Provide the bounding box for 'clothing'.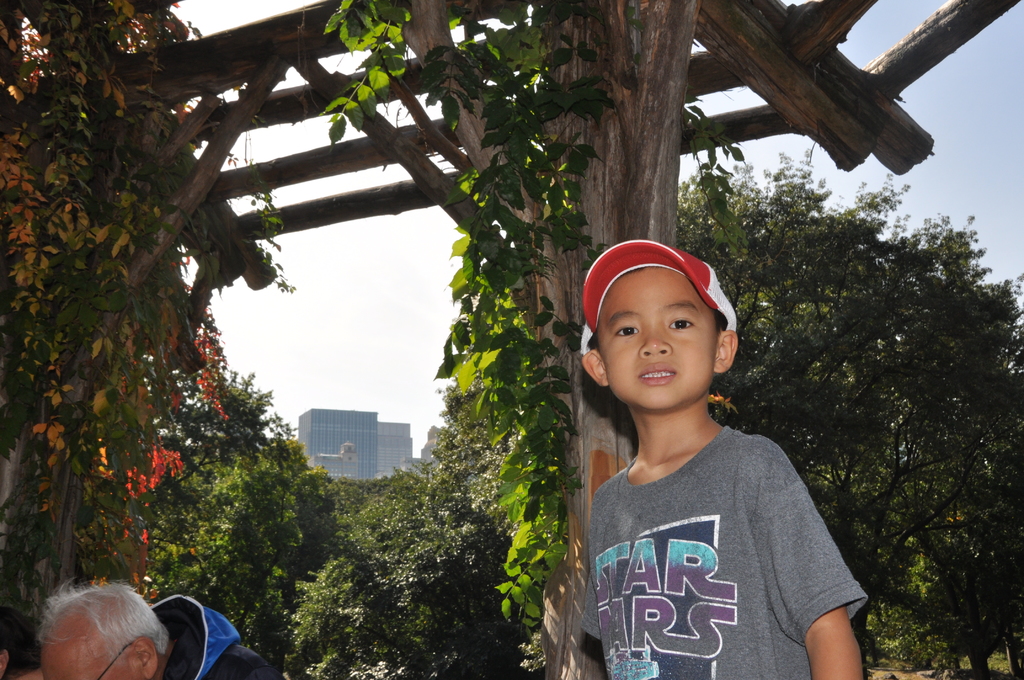
151 594 280 679.
